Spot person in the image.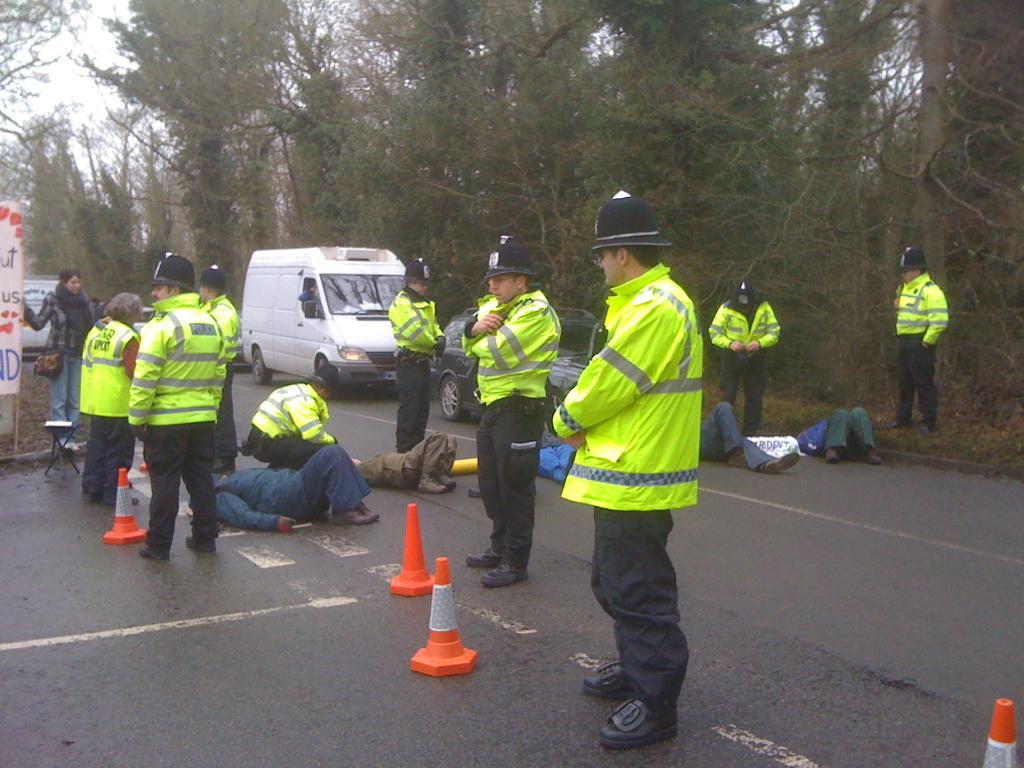
person found at Rect(122, 243, 227, 566).
